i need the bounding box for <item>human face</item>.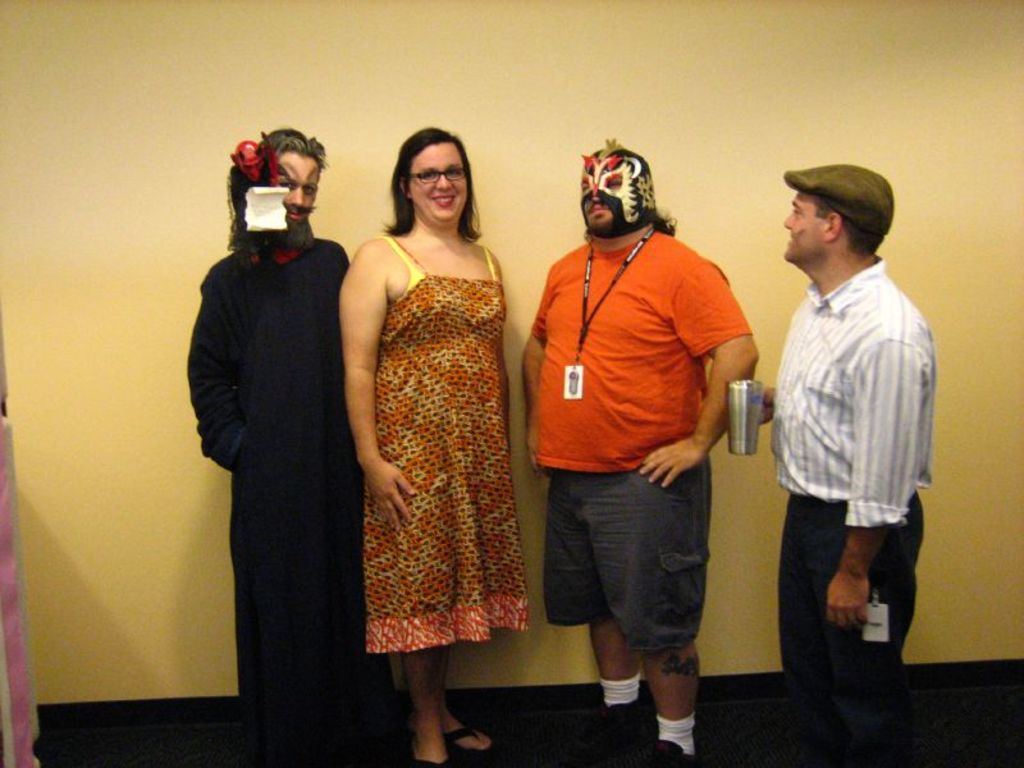
Here it is: (785, 201, 820, 264).
